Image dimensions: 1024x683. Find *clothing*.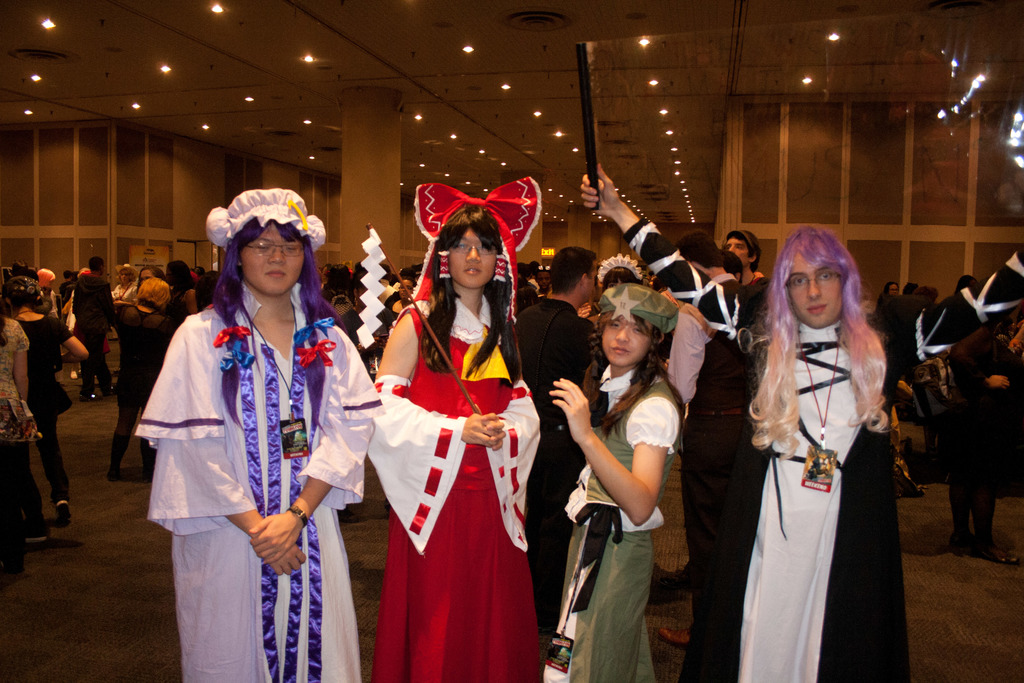
(left=108, top=280, right=143, bottom=300).
